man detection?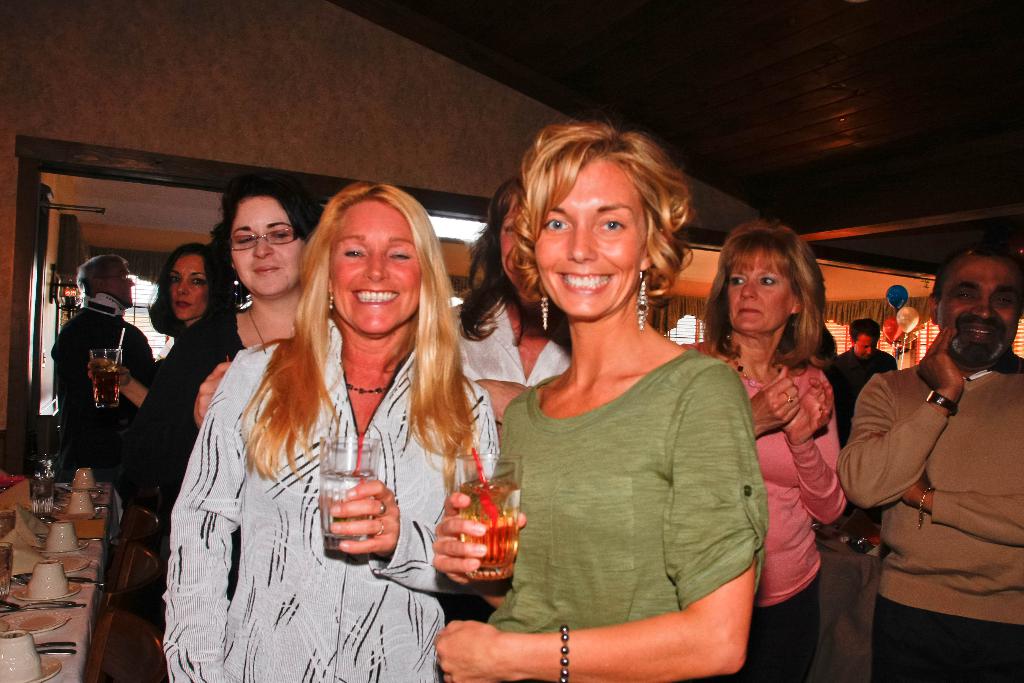
<region>842, 244, 1023, 682</region>
